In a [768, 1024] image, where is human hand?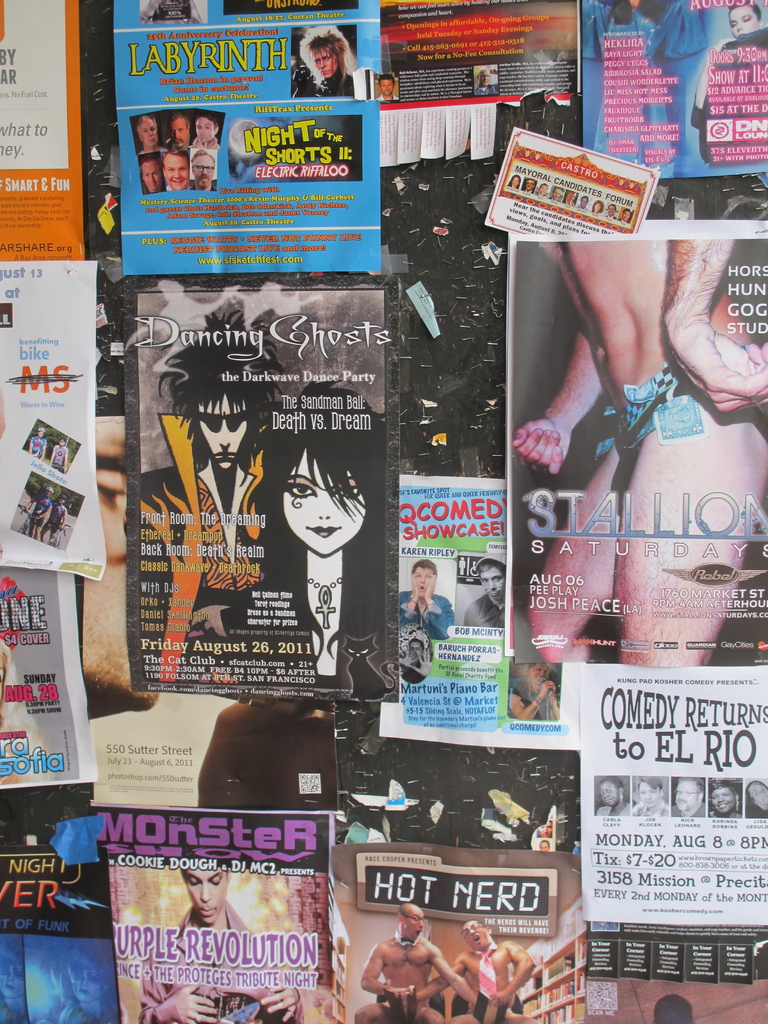
box=[259, 986, 300, 1023].
